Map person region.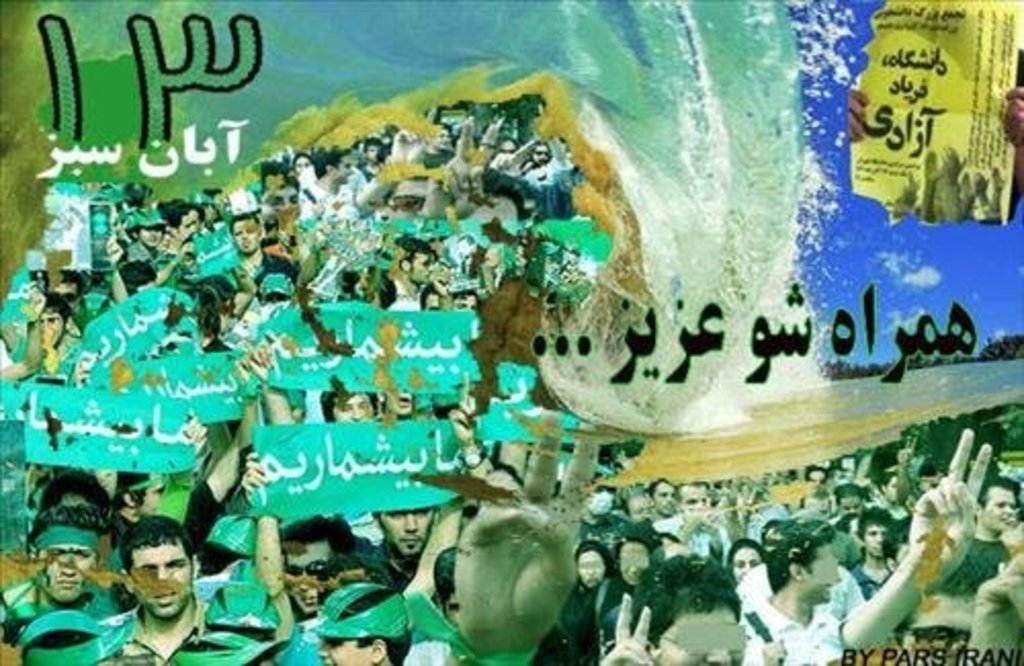
Mapped to crop(0, 498, 133, 650).
